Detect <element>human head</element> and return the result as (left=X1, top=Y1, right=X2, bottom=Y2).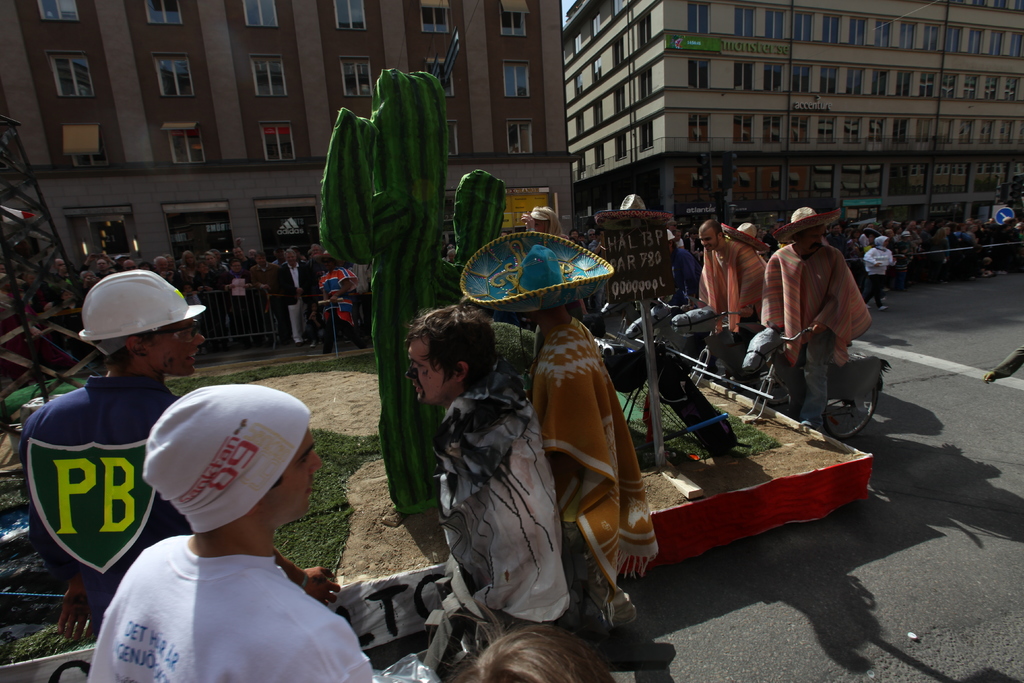
(left=401, top=309, right=499, bottom=409).
